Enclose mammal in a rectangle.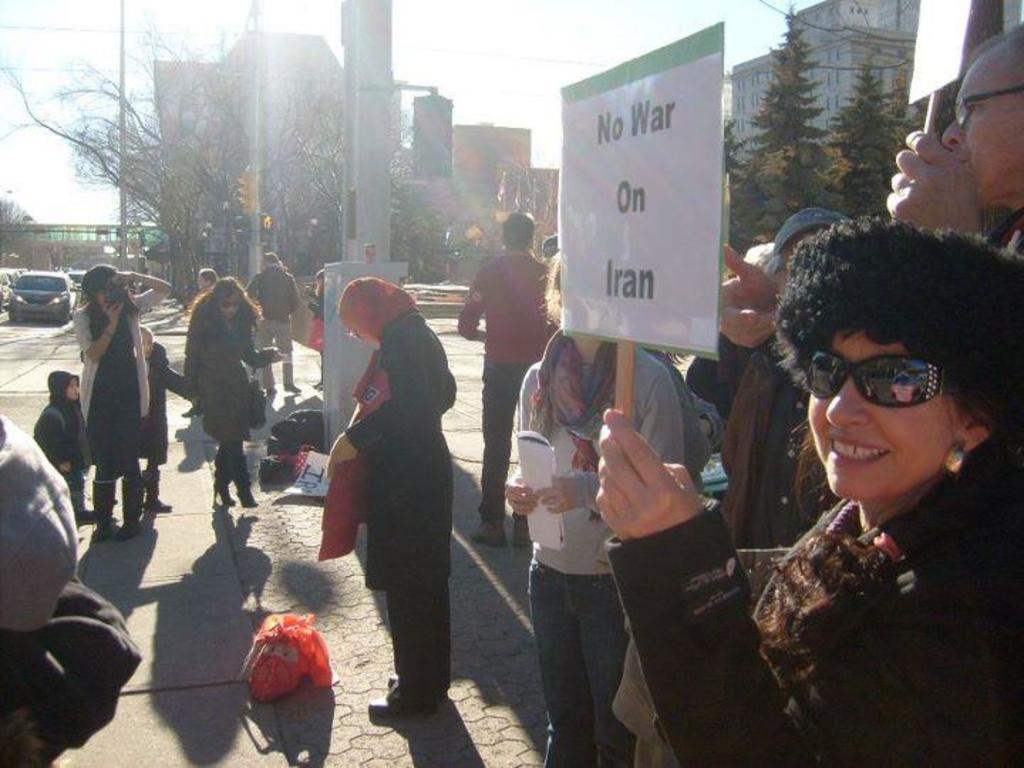
BBox(677, 242, 786, 422).
